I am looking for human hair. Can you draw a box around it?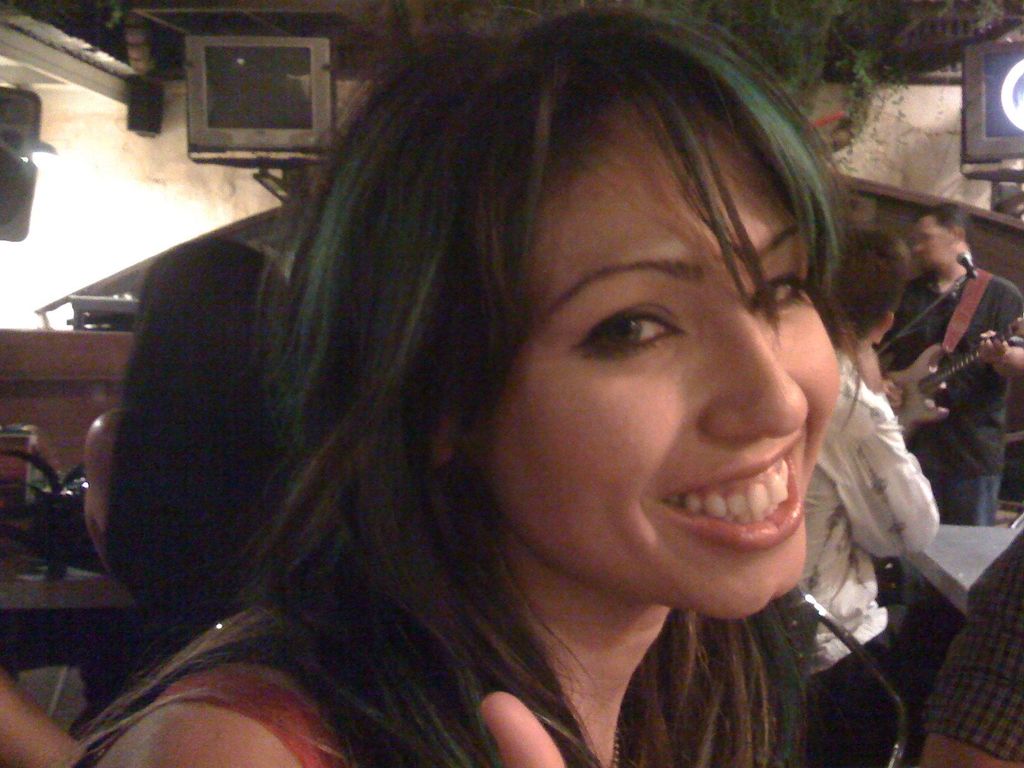
Sure, the bounding box is crop(265, 8, 871, 765).
